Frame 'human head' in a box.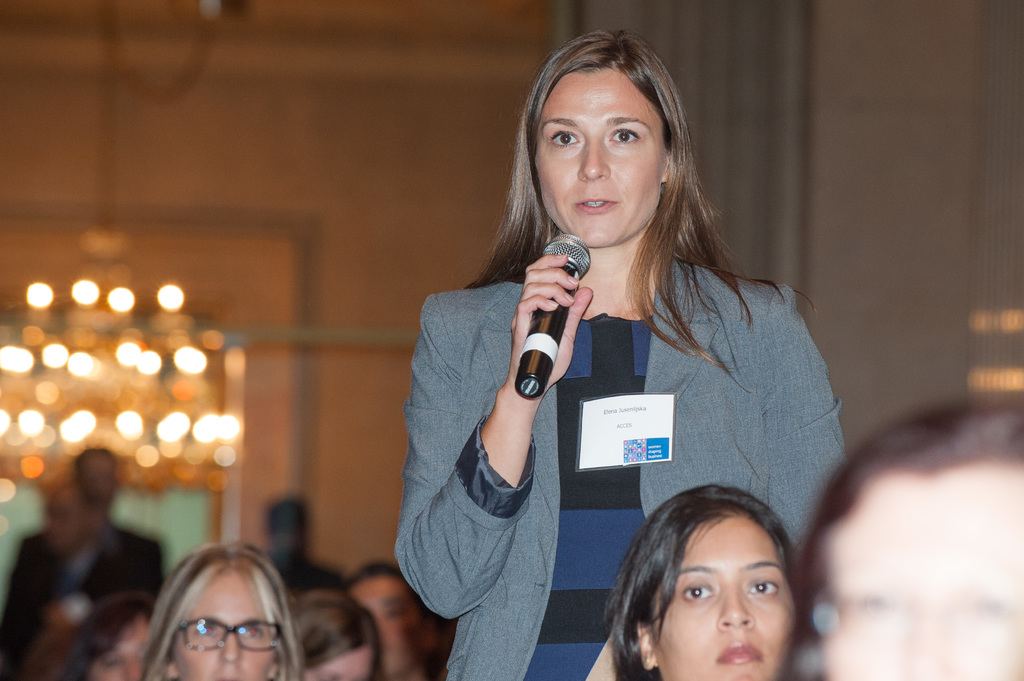
{"x1": 39, "y1": 482, "x2": 95, "y2": 547}.
